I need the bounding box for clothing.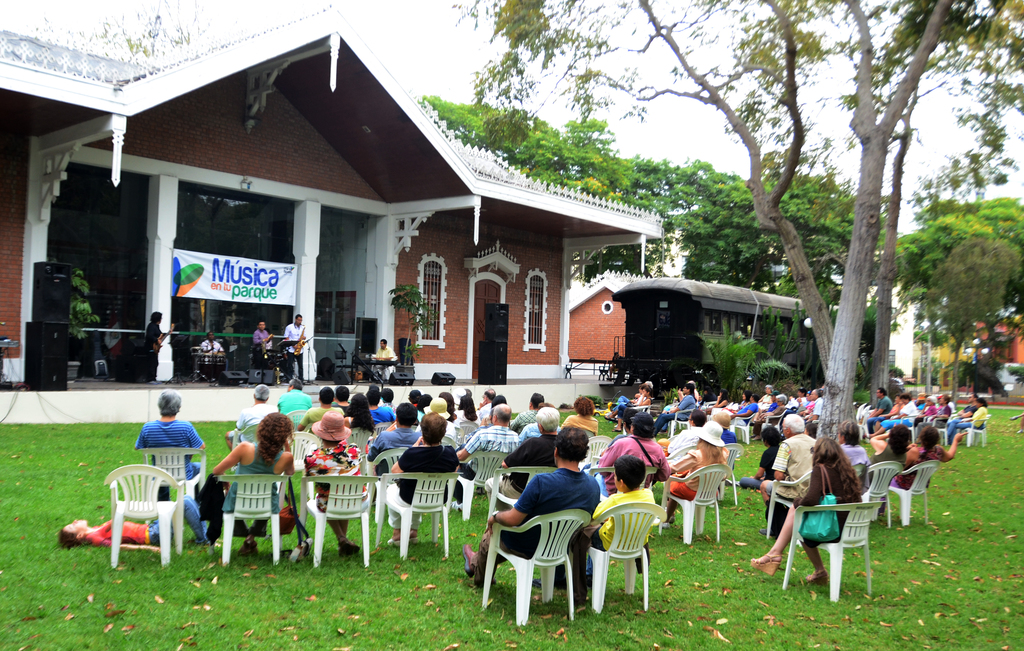
Here it is: l=796, t=461, r=860, b=547.
